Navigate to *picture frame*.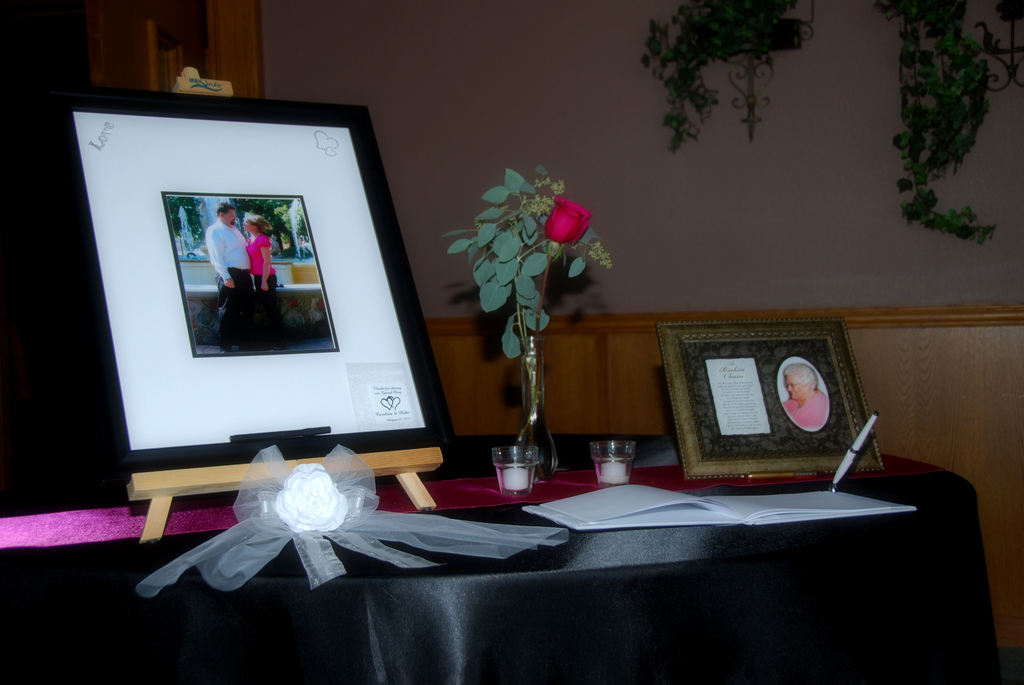
Navigation target: <region>50, 96, 451, 544</region>.
